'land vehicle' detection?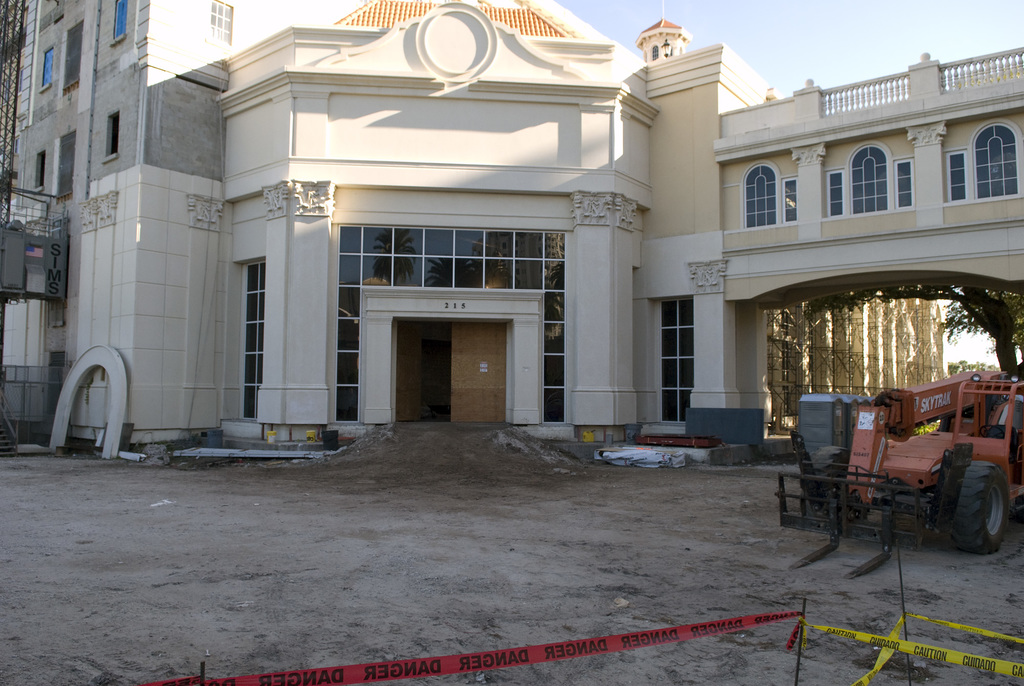
769/347/1013/559
